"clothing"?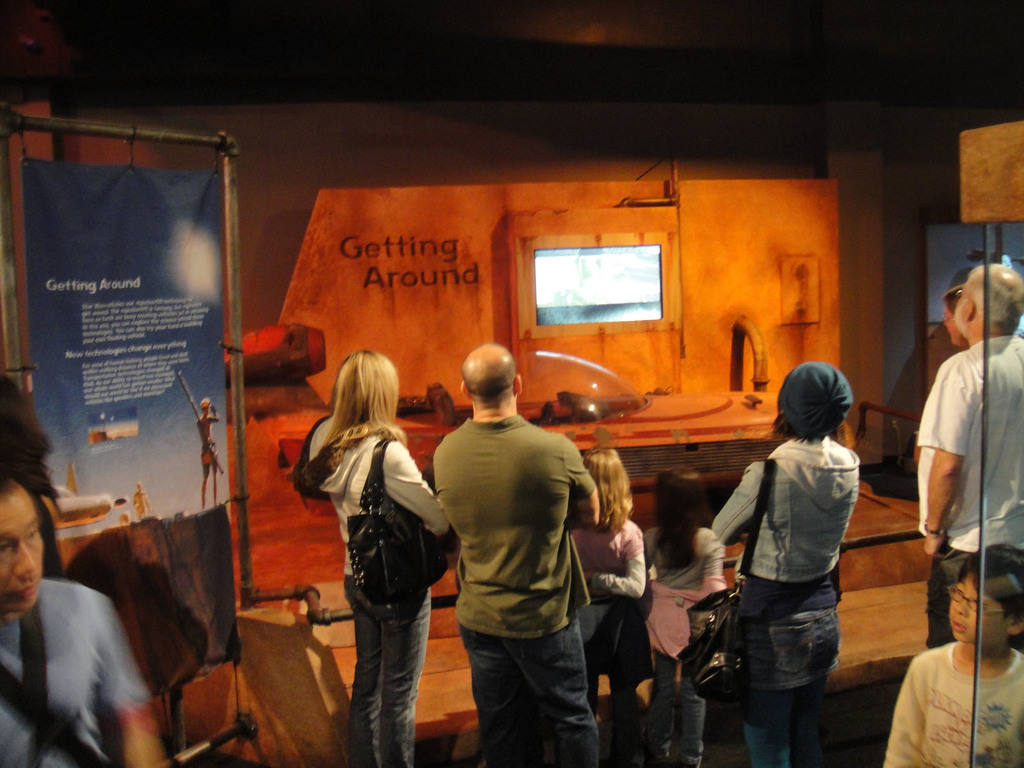
426 365 609 738
